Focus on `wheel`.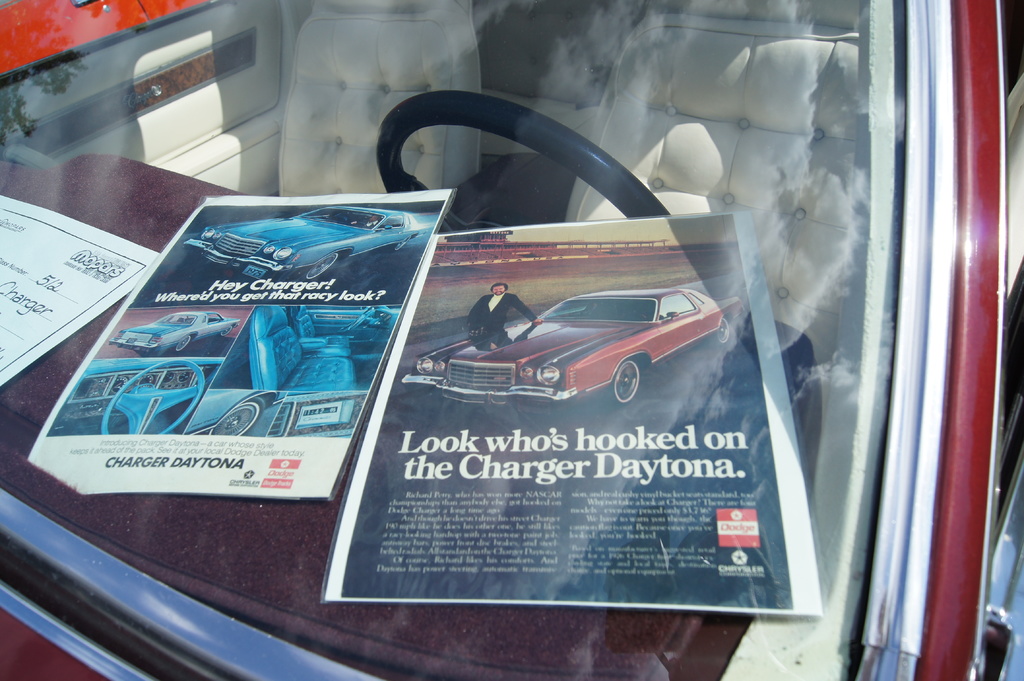
Focused at <bbox>174, 335, 191, 353</bbox>.
